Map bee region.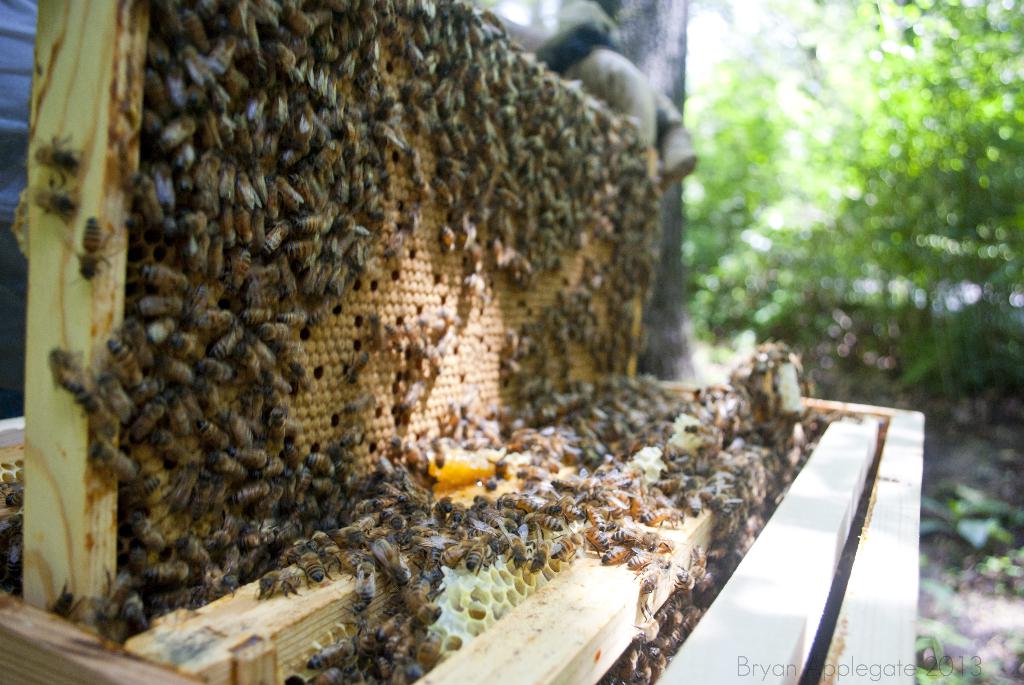
Mapped to bbox=(38, 587, 87, 622).
